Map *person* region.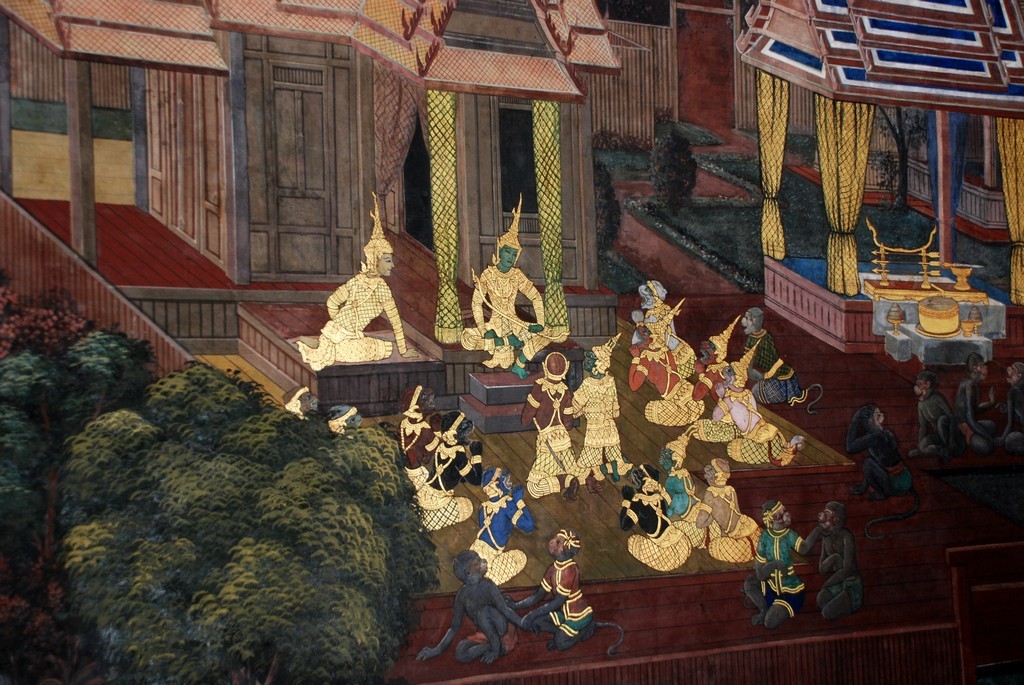
Mapped to [x1=417, y1=553, x2=535, y2=662].
